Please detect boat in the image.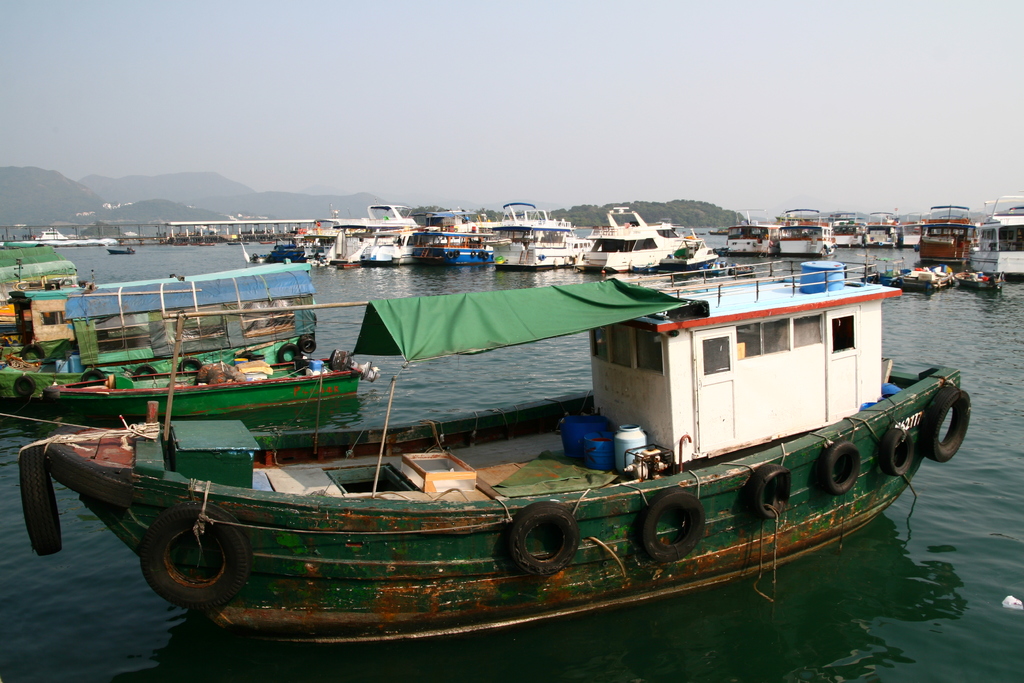
box(35, 352, 383, 423).
